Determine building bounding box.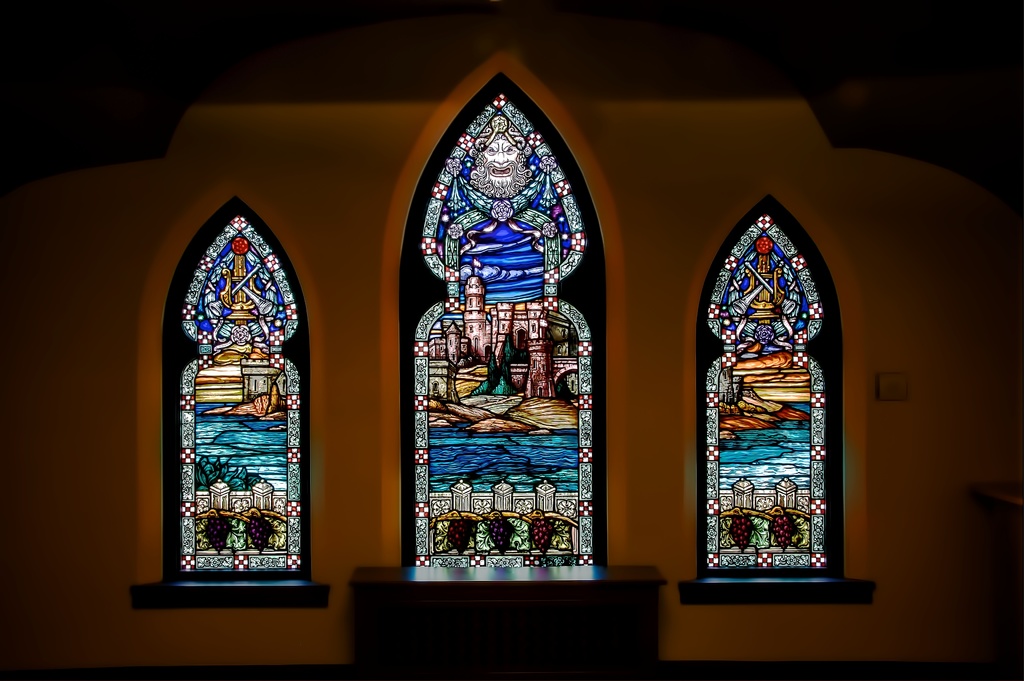
Determined: box=[3, 0, 1023, 680].
